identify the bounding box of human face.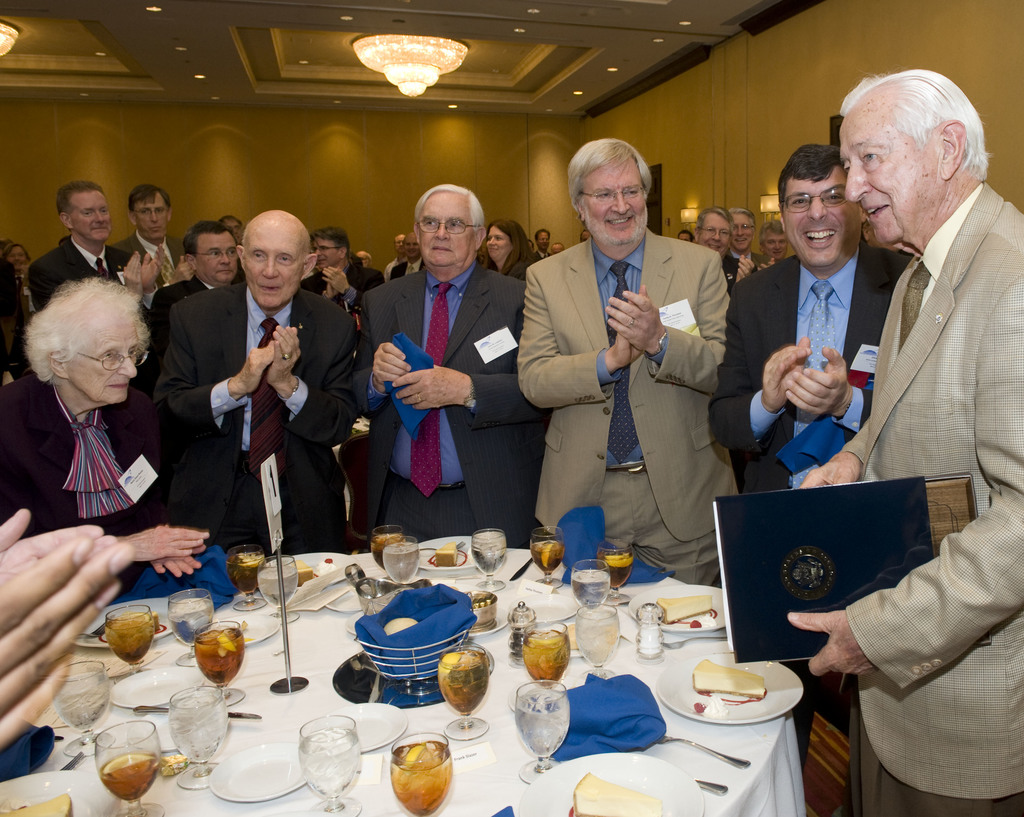
(582,164,642,248).
